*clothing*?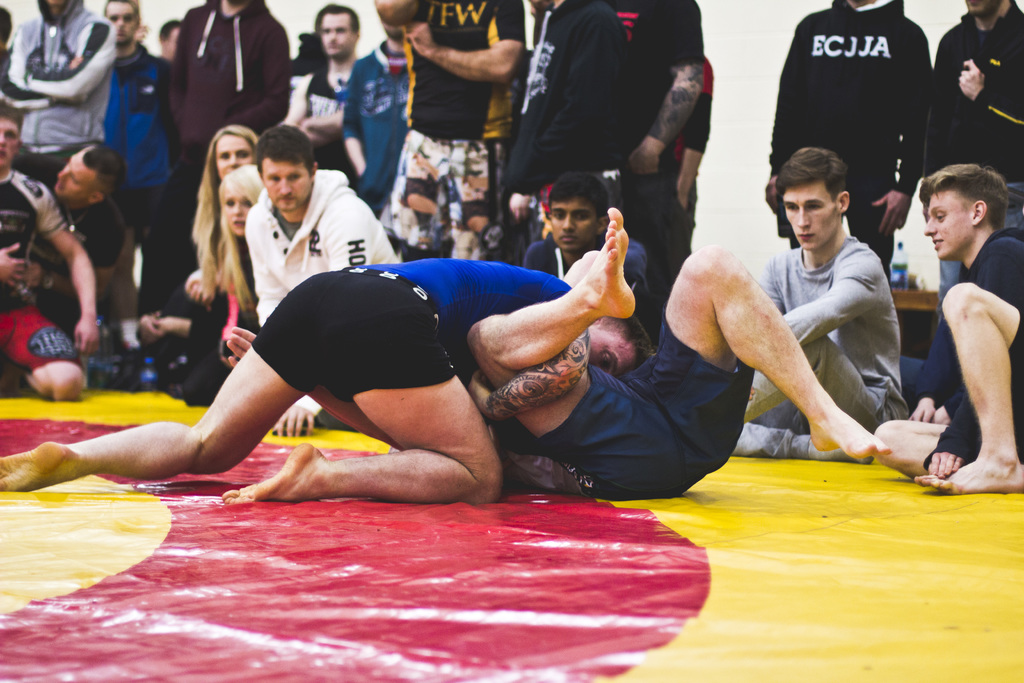
rect(159, 0, 289, 284)
